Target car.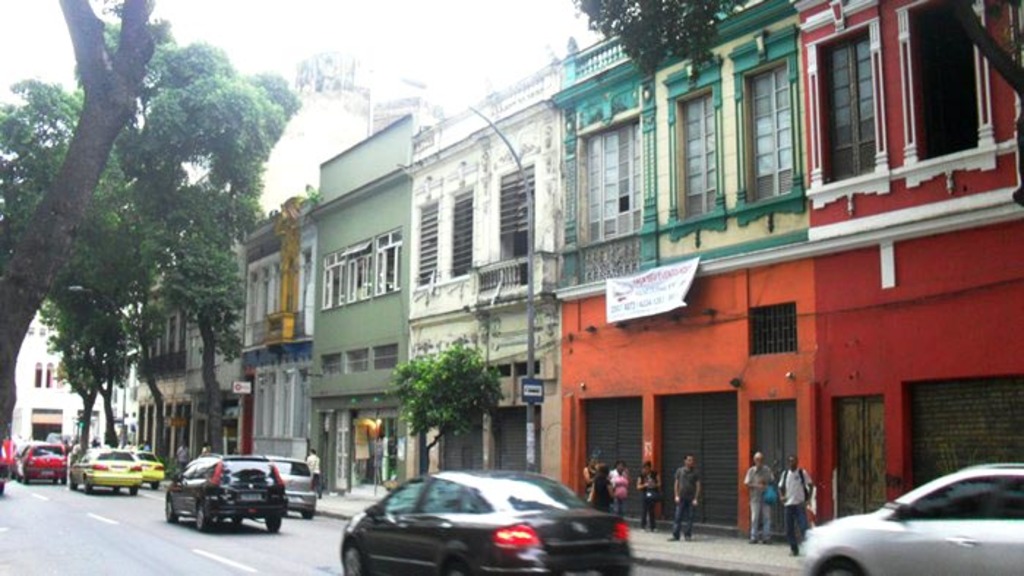
Target region: 142/452/157/484.
